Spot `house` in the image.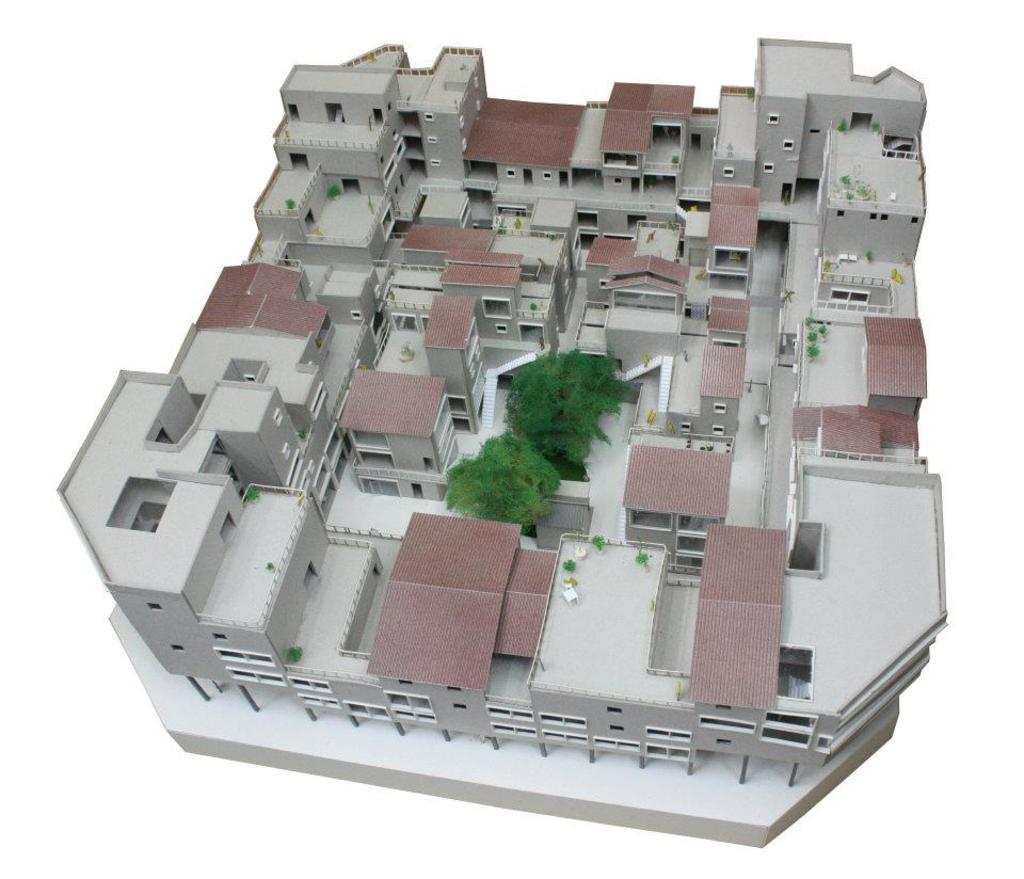
`house` found at locate(195, 282, 319, 436).
